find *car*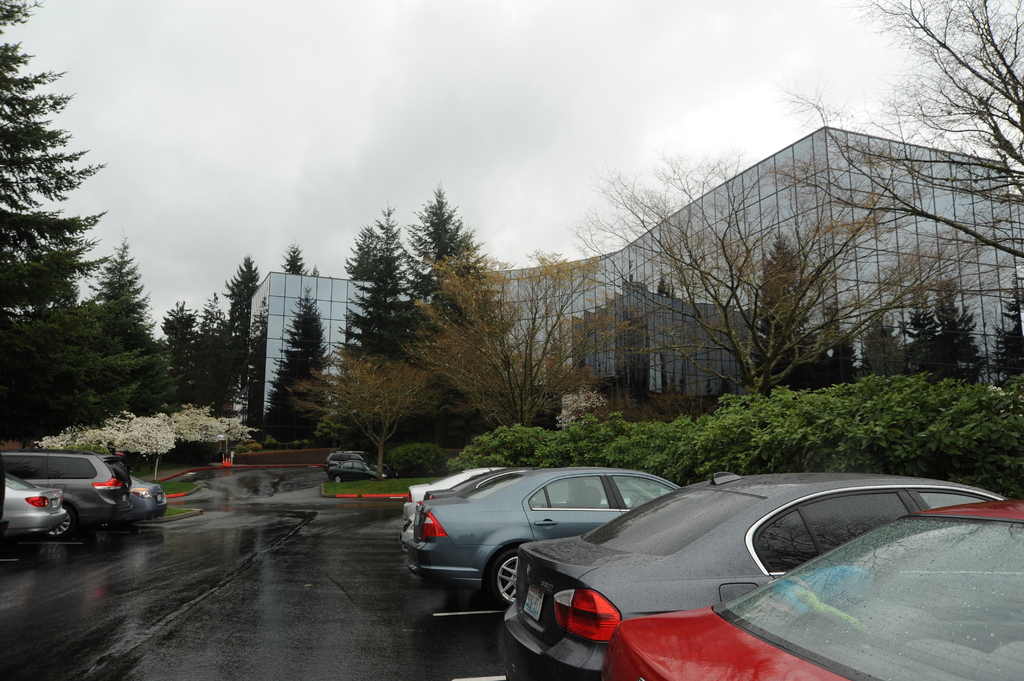
pyautogui.locateOnScreen(600, 501, 1023, 680)
